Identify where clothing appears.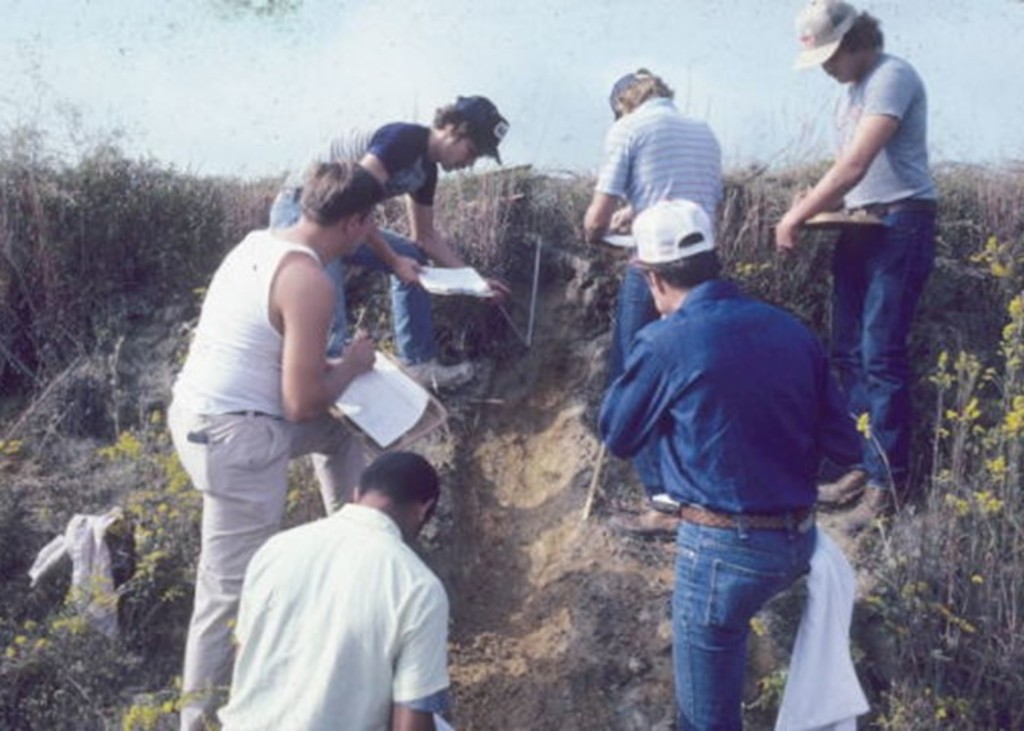
Appears at [x1=594, y1=94, x2=731, y2=245].
